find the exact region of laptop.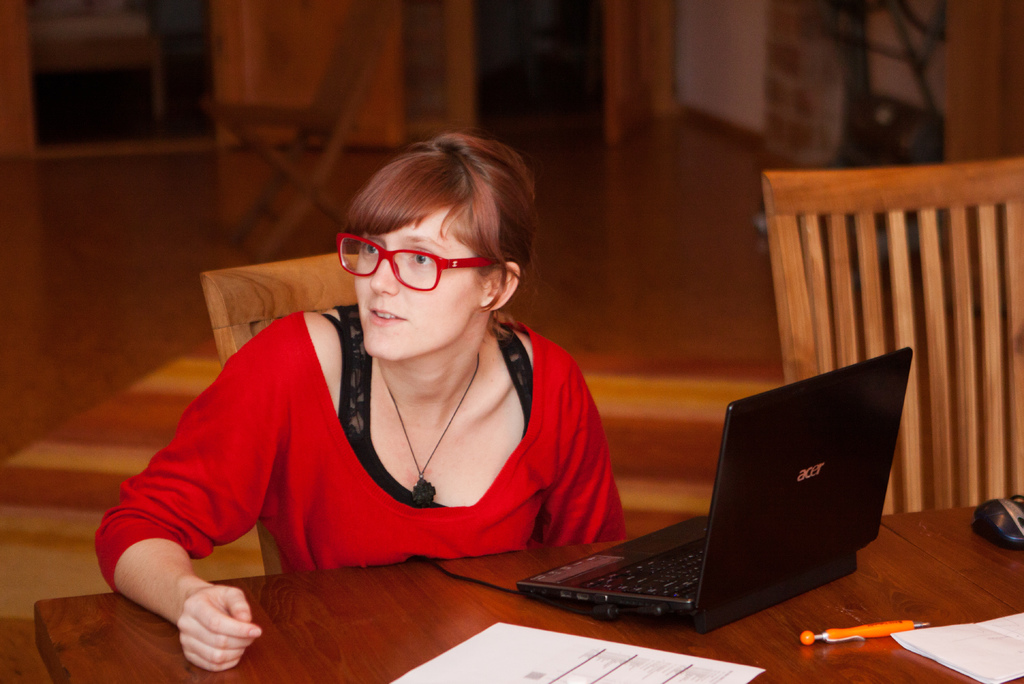
Exact region: {"x1": 516, "y1": 354, "x2": 897, "y2": 649}.
